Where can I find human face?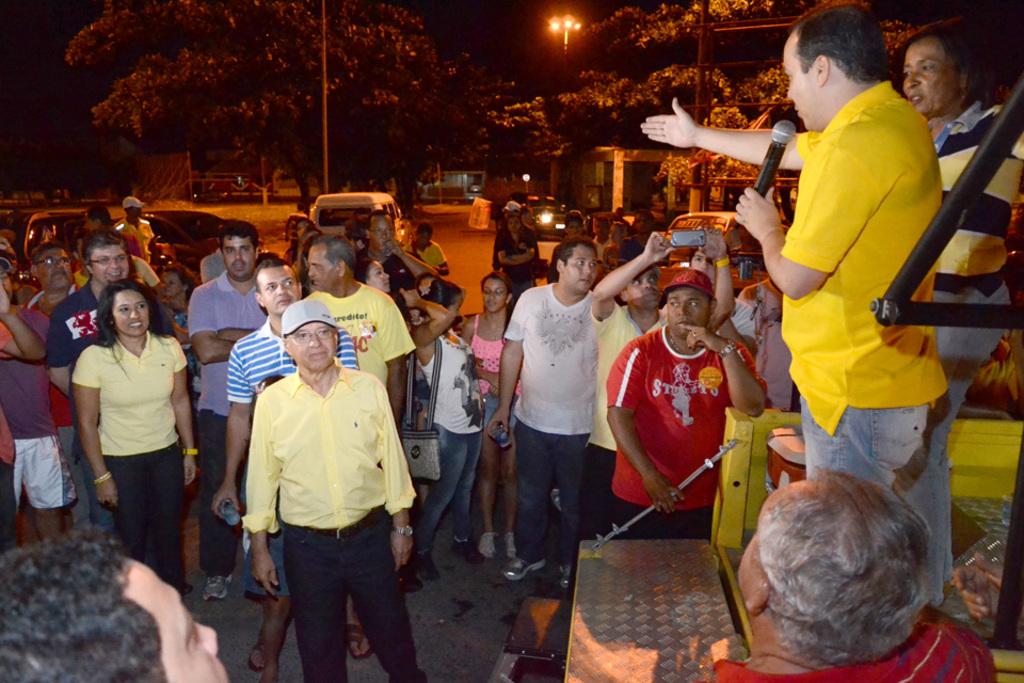
You can find it at x1=687 y1=247 x2=714 y2=289.
